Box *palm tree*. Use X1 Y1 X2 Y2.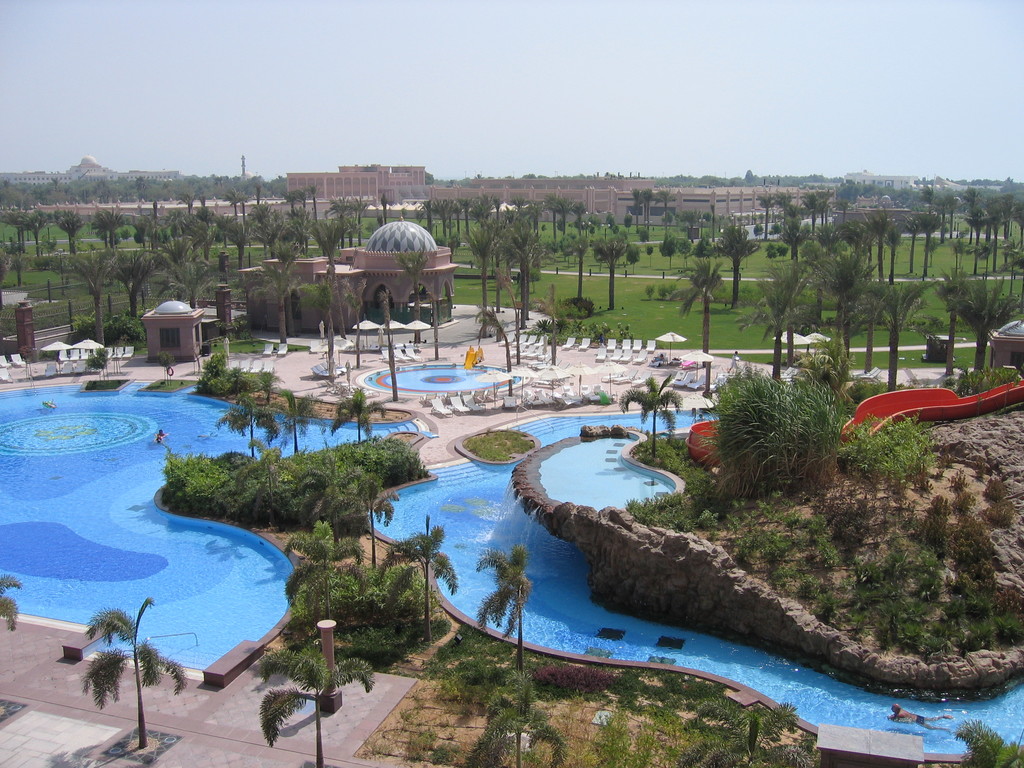
216 212 232 252.
